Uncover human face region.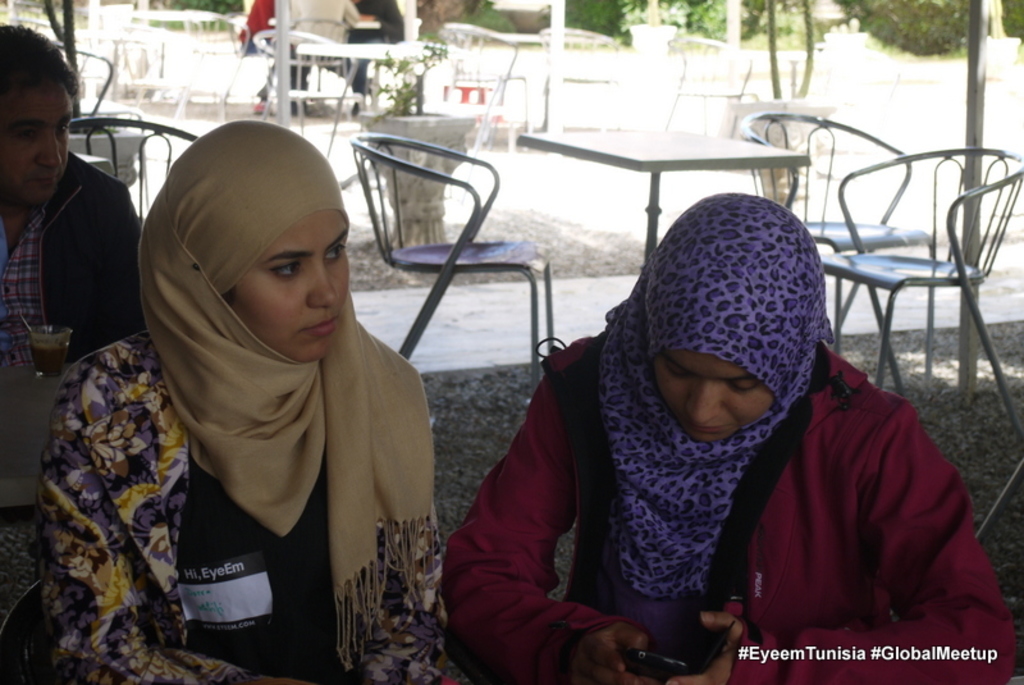
Uncovered: BBox(657, 350, 768, 443).
